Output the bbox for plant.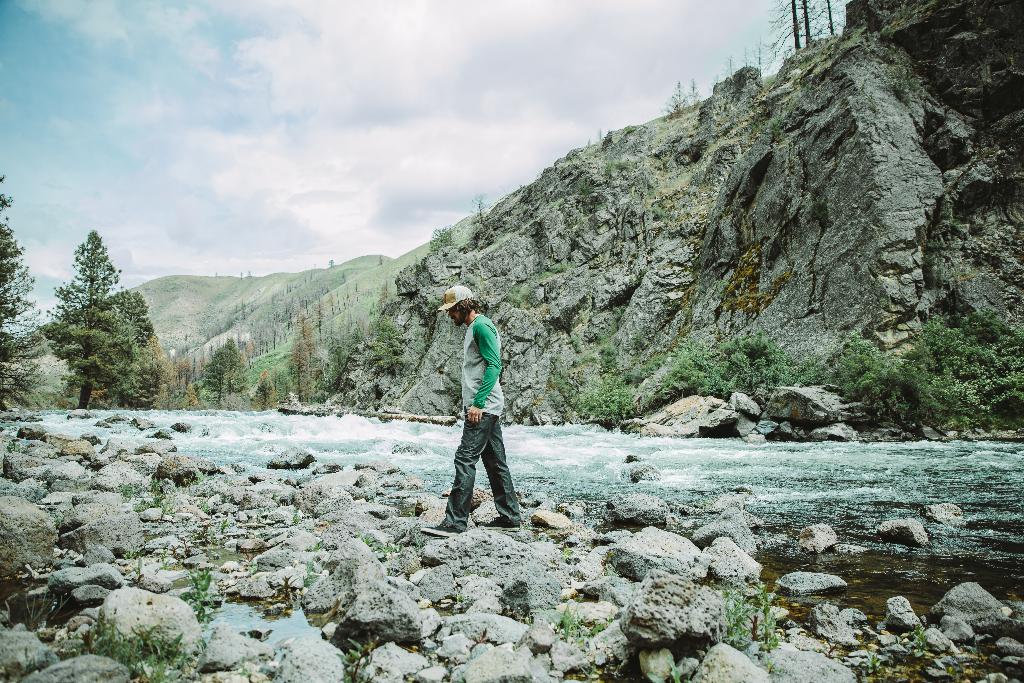
<bbox>446, 379, 466, 403</bbox>.
